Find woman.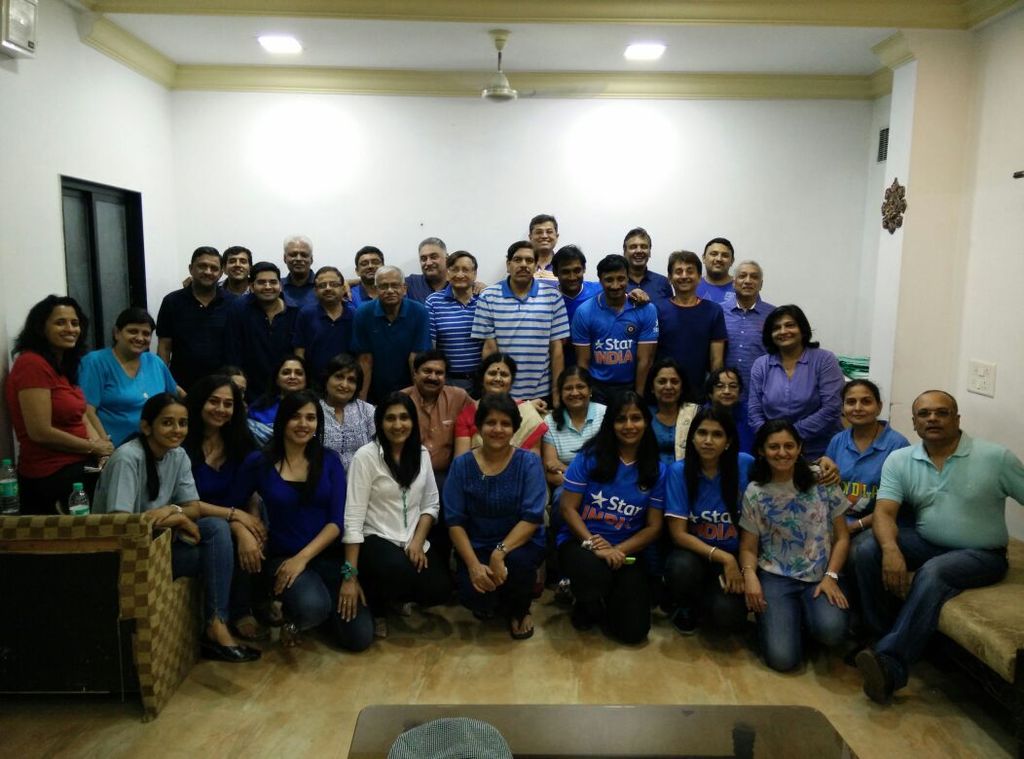
select_region(437, 393, 550, 637).
